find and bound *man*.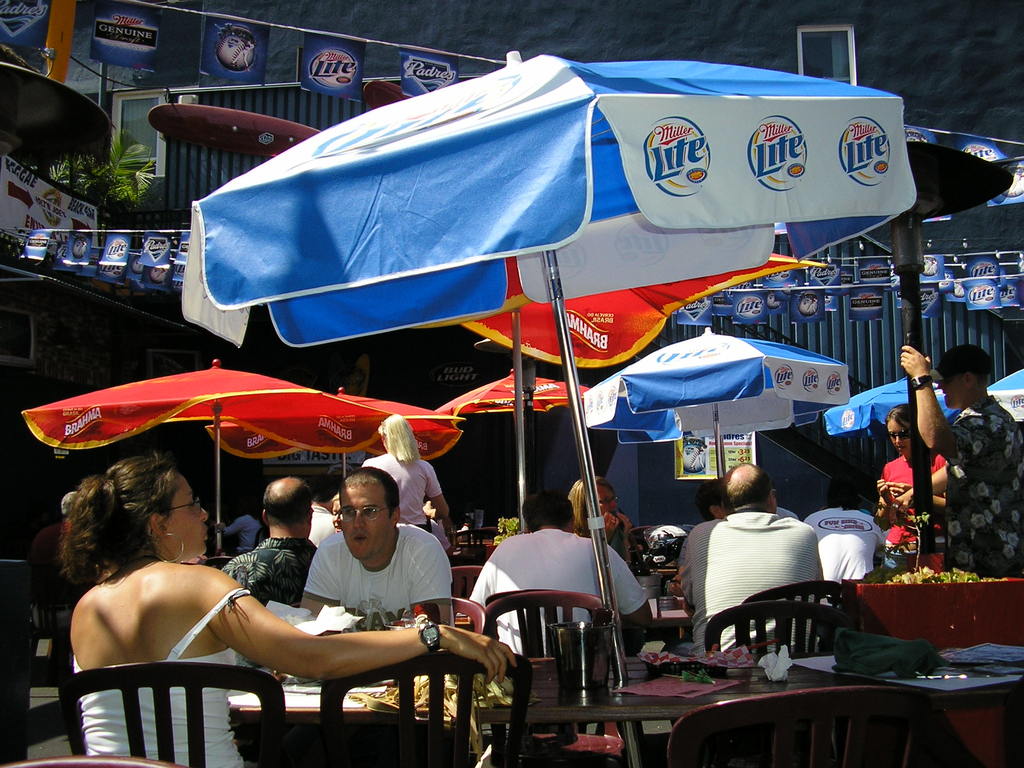
Bound: crop(297, 467, 456, 627).
